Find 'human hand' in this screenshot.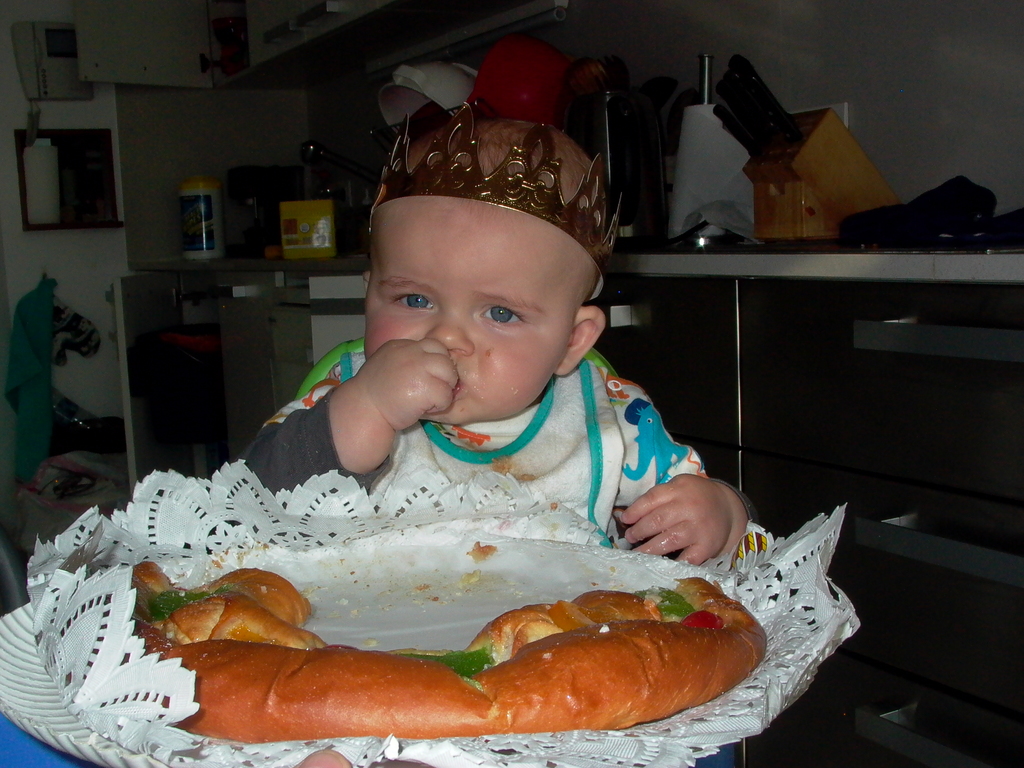
The bounding box for 'human hand' is box=[356, 337, 460, 435].
